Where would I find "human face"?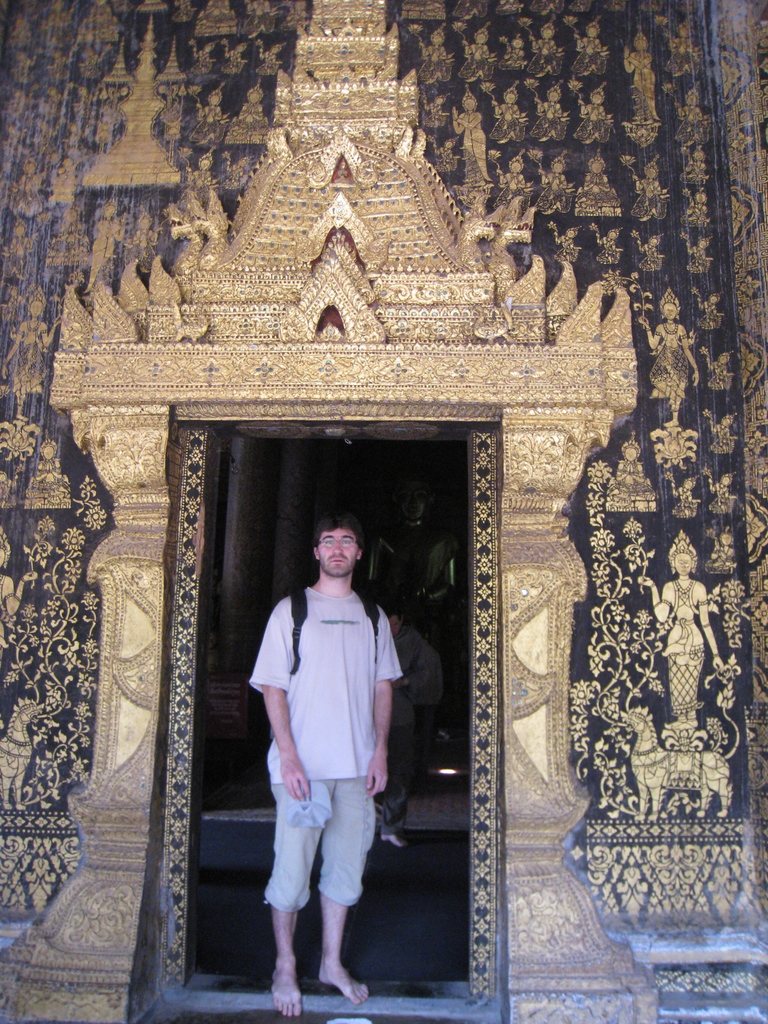
At 42, 444, 56, 461.
